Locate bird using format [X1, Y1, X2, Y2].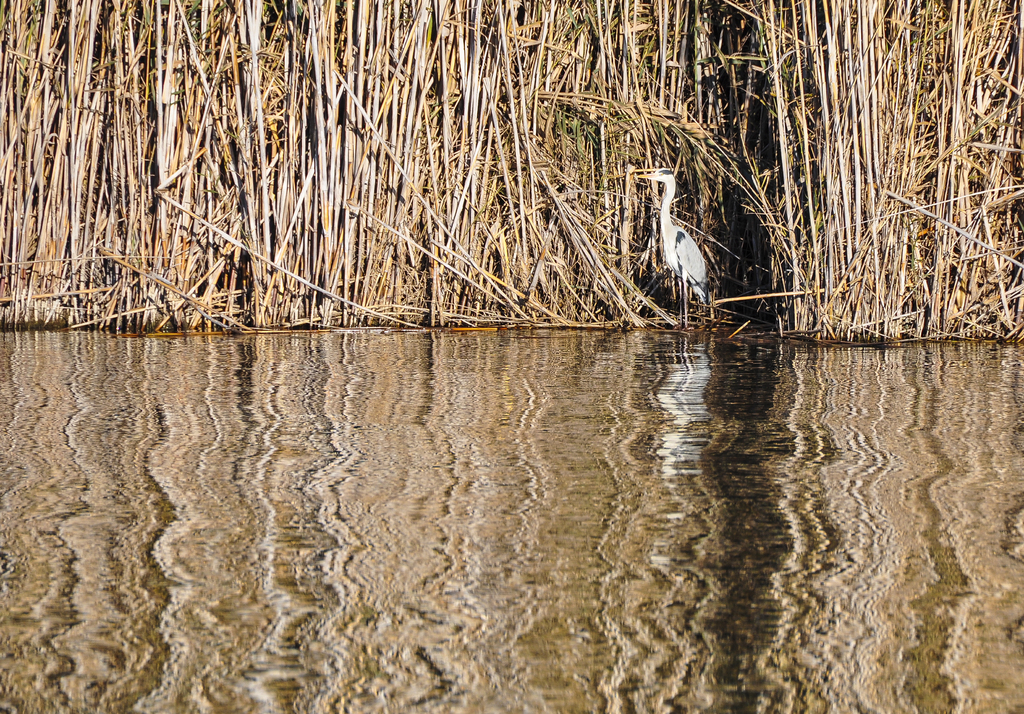
[646, 172, 727, 316].
